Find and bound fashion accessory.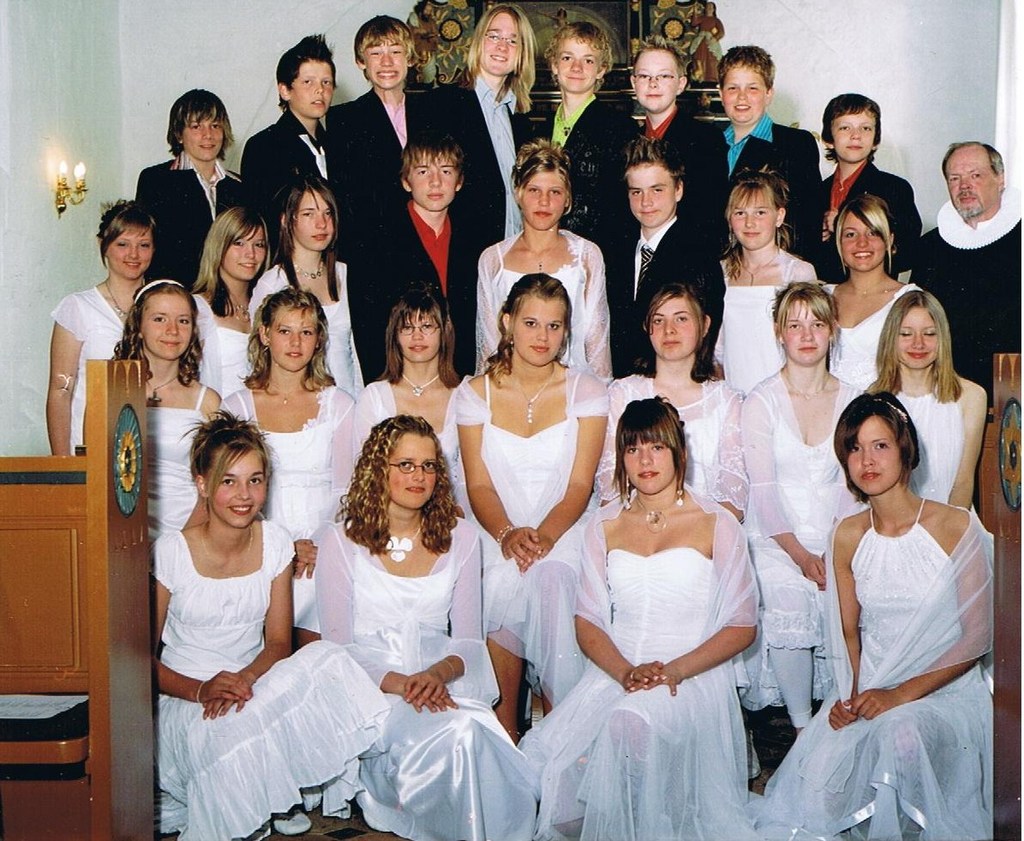
Bound: [397,368,449,403].
